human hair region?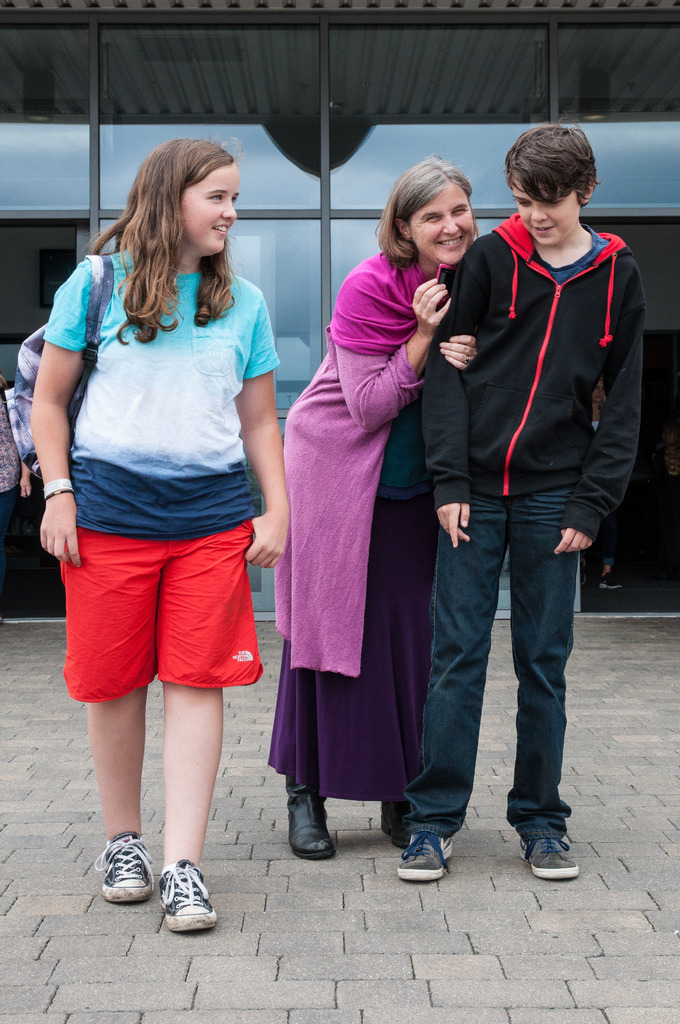
{"left": 371, "top": 151, "right": 476, "bottom": 268}
